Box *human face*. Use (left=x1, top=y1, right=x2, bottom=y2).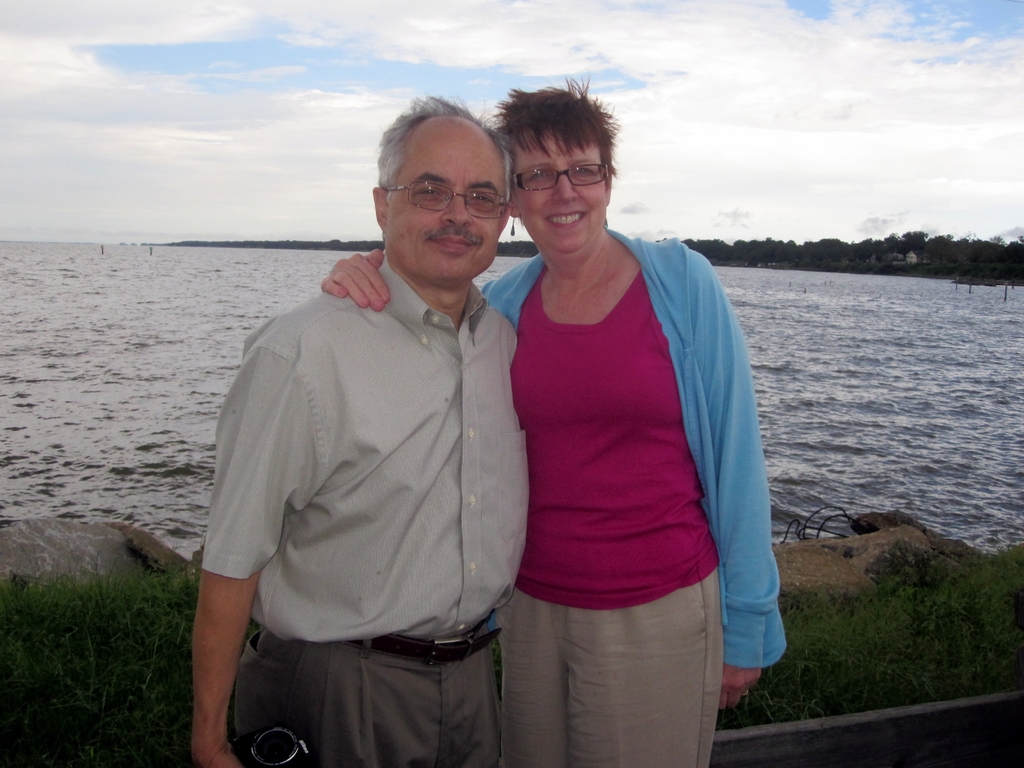
(left=508, top=129, right=604, bottom=255).
